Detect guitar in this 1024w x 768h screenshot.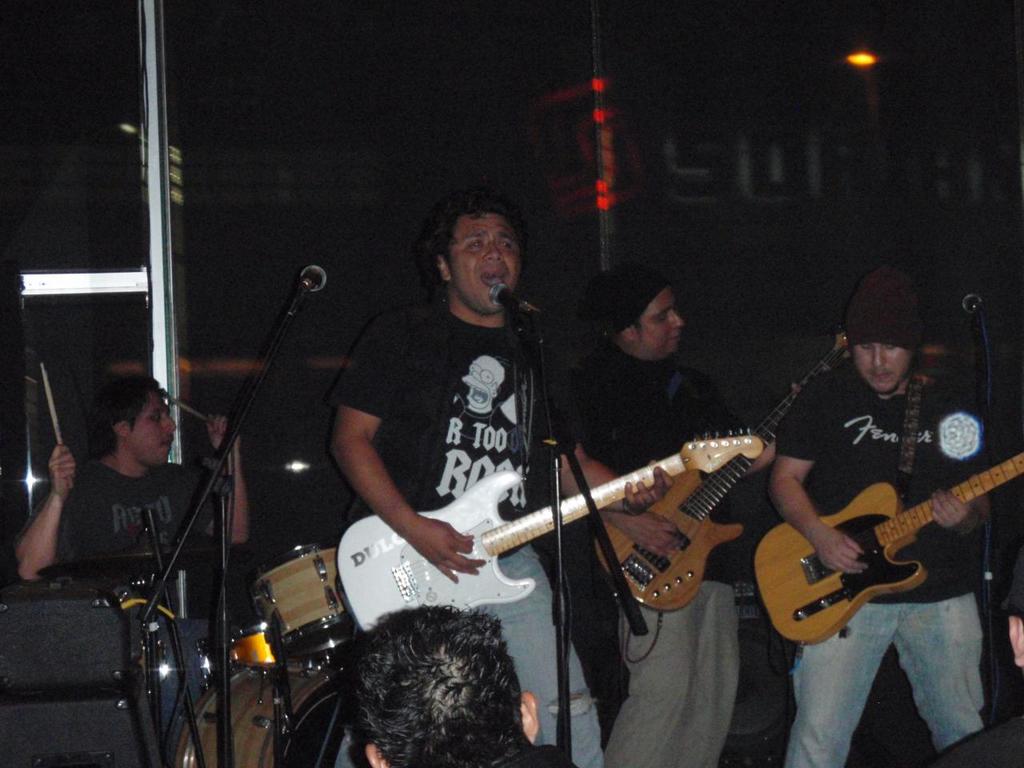
Detection: <box>330,426,768,634</box>.
